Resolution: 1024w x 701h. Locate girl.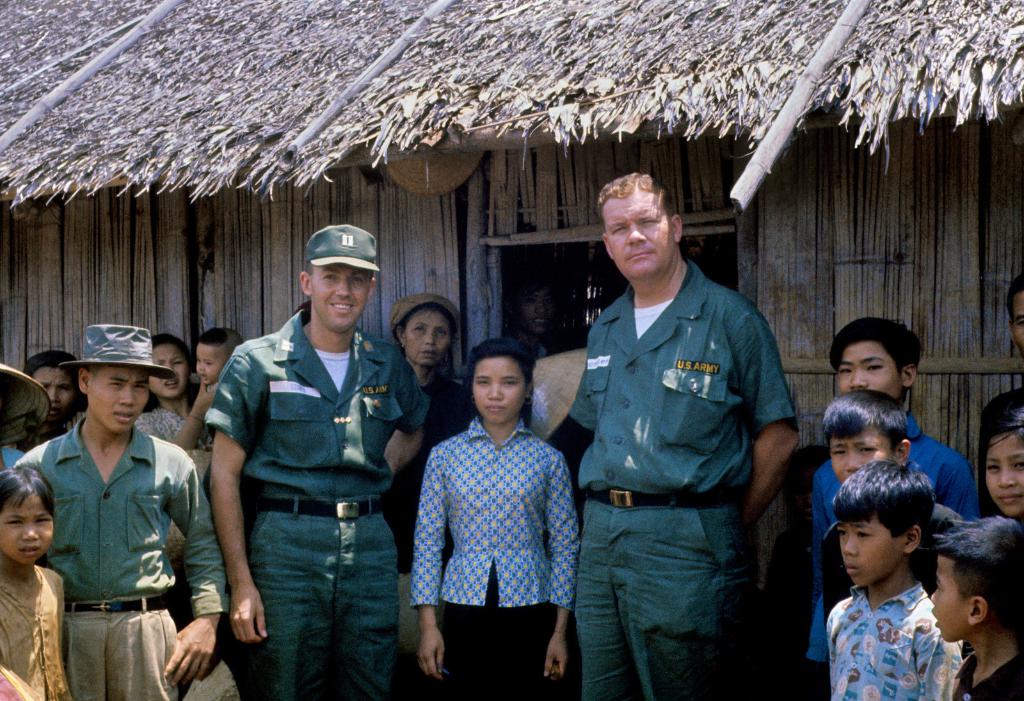
<bbox>0, 462, 79, 700</bbox>.
